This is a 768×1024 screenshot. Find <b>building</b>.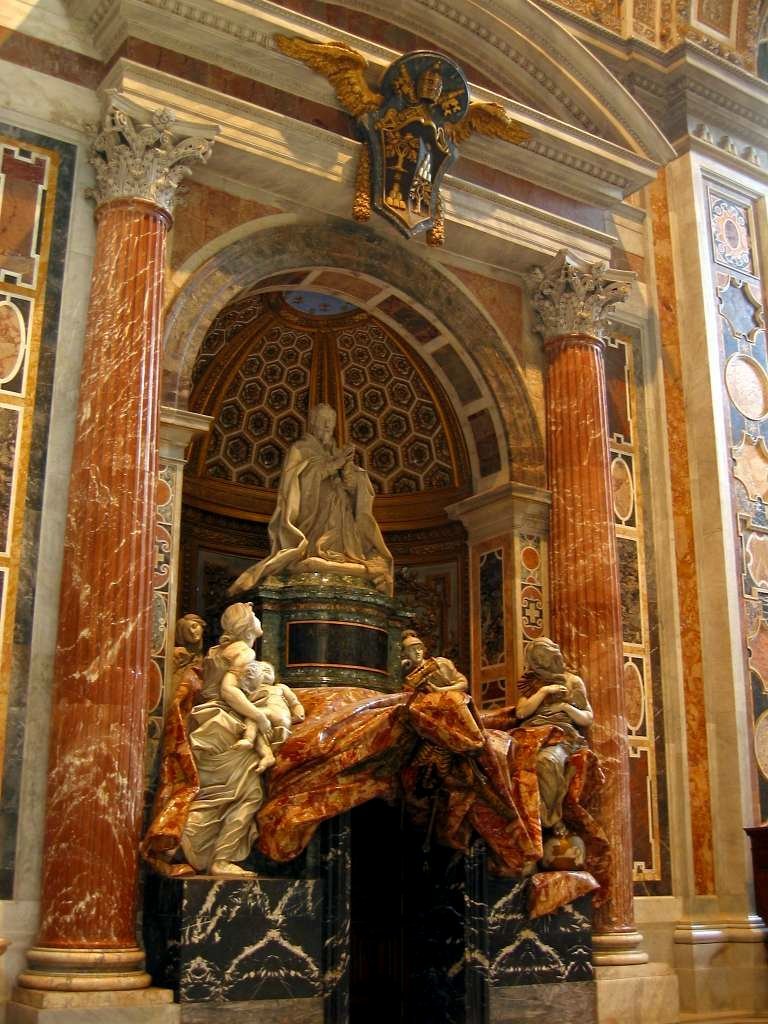
Bounding box: [left=0, top=0, right=767, bottom=1023].
